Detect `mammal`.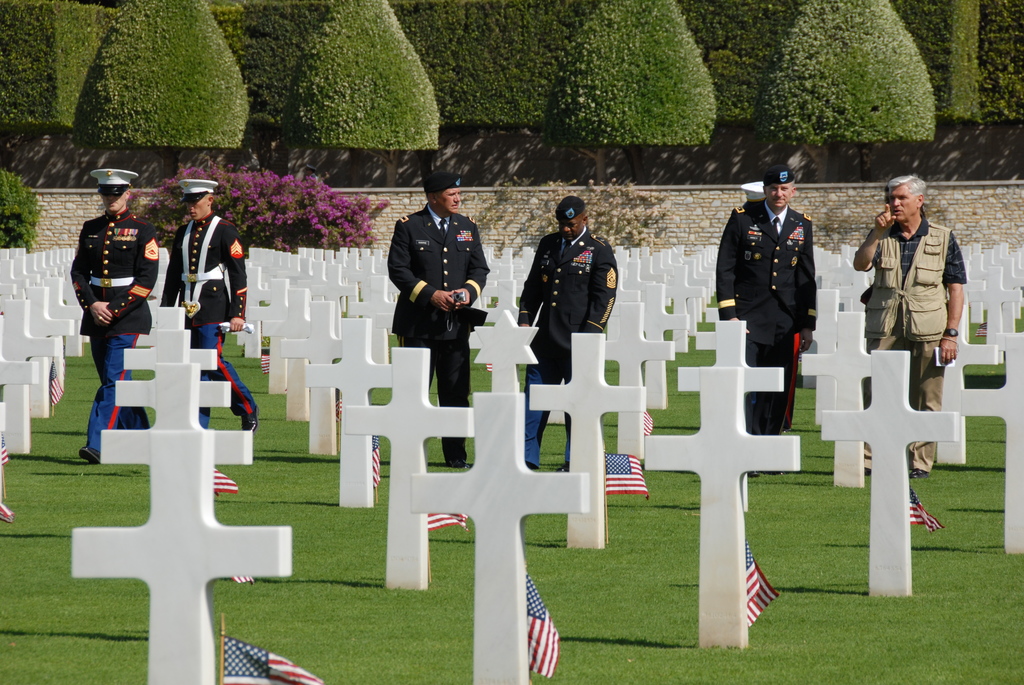
Detected at 156 178 259 434.
